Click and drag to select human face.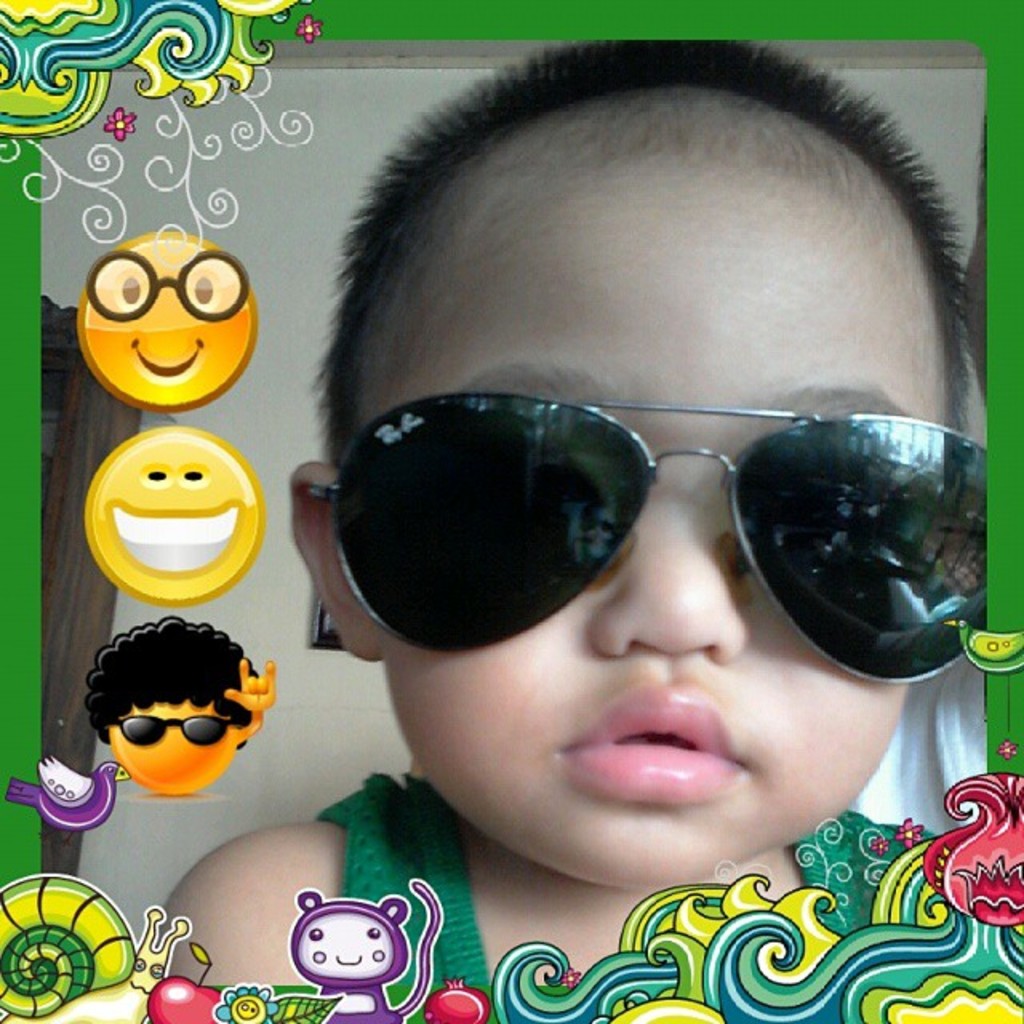
Selection: box=[350, 178, 942, 890].
